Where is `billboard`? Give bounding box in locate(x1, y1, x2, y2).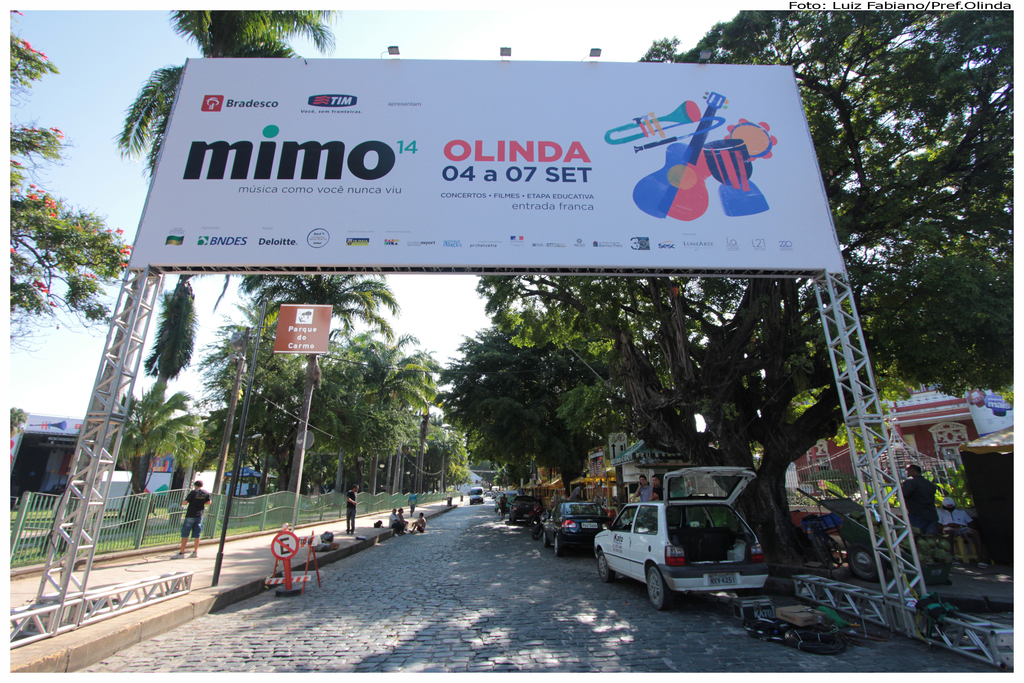
locate(127, 57, 842, 273).
